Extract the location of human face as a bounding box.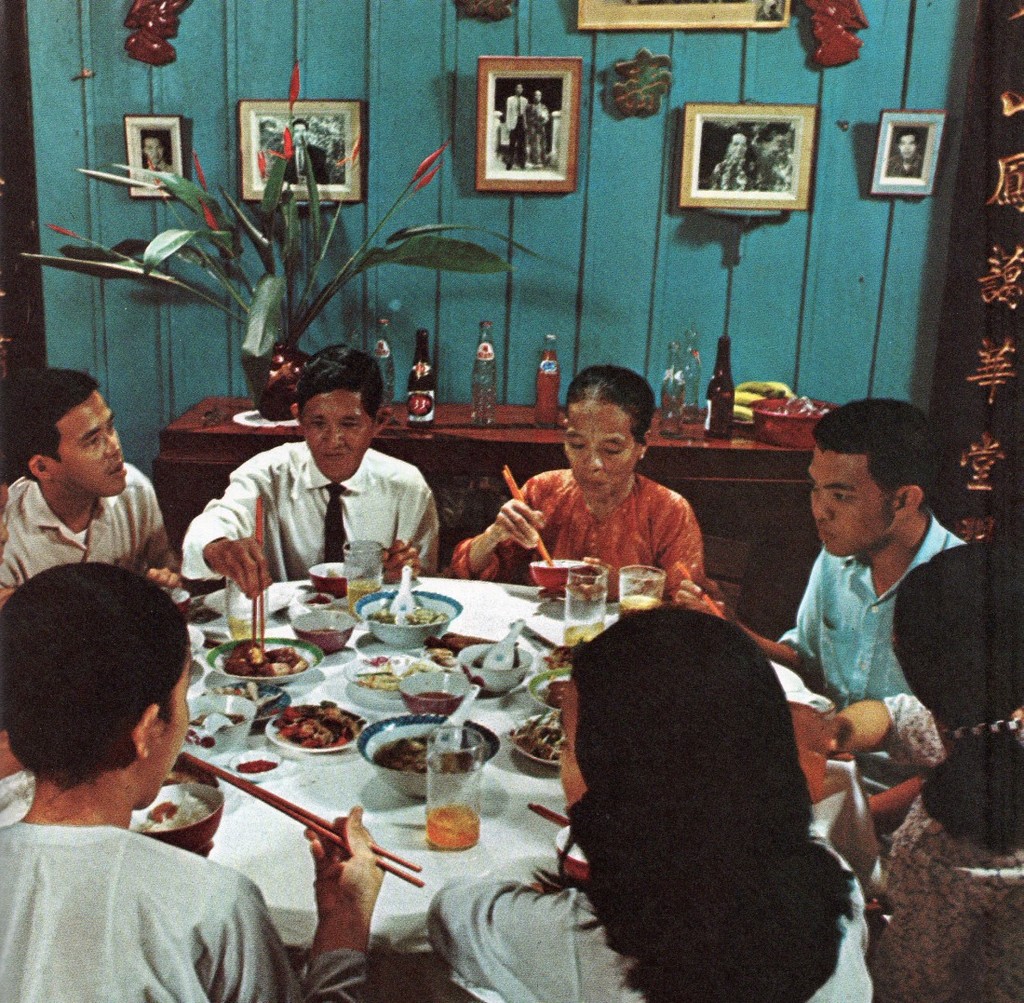
x1=765 y1=129 x2=786 y2=161.
